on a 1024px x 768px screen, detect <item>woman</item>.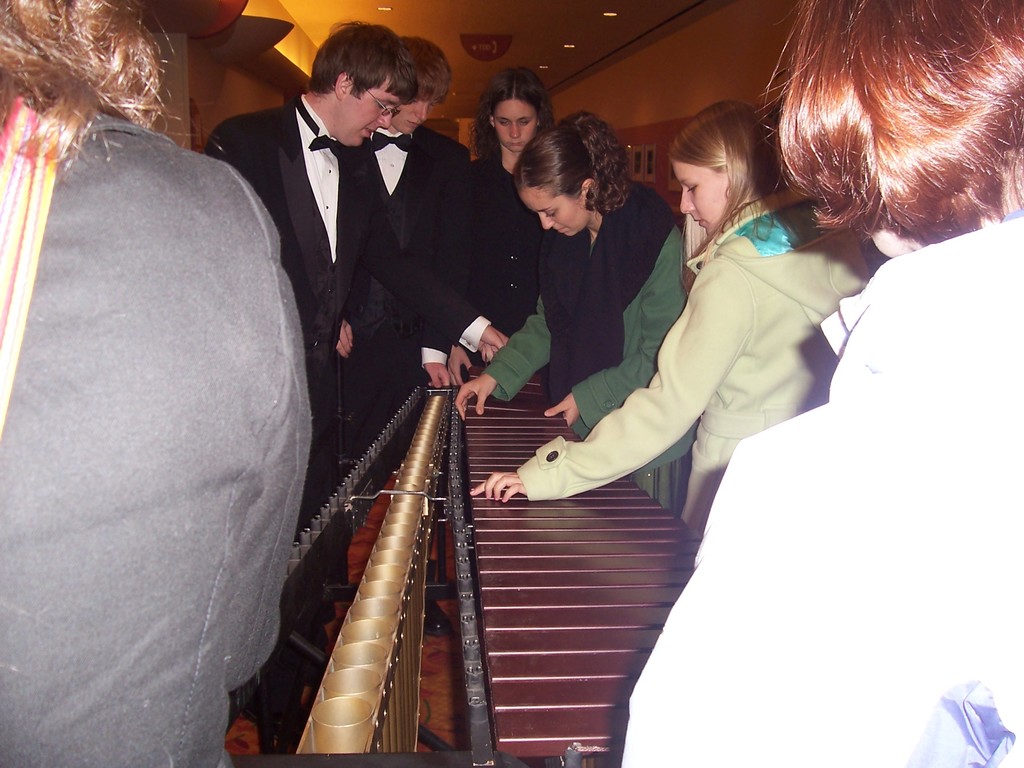
470,102,868,538.
